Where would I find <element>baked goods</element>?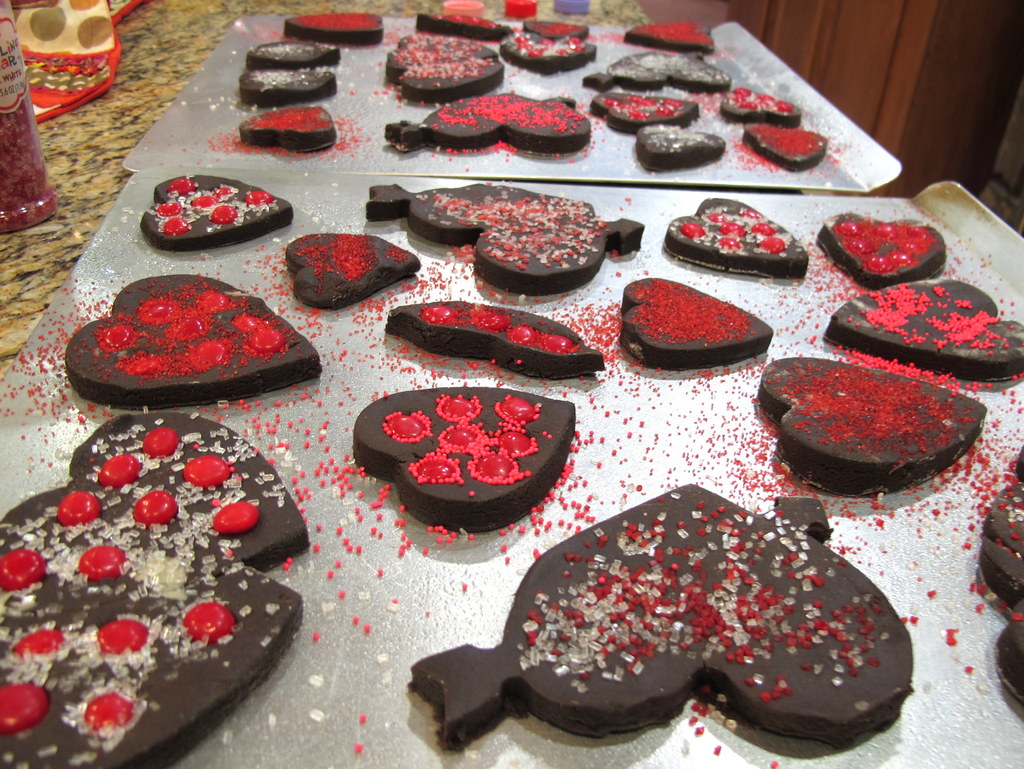
At 616/278/776/368.
